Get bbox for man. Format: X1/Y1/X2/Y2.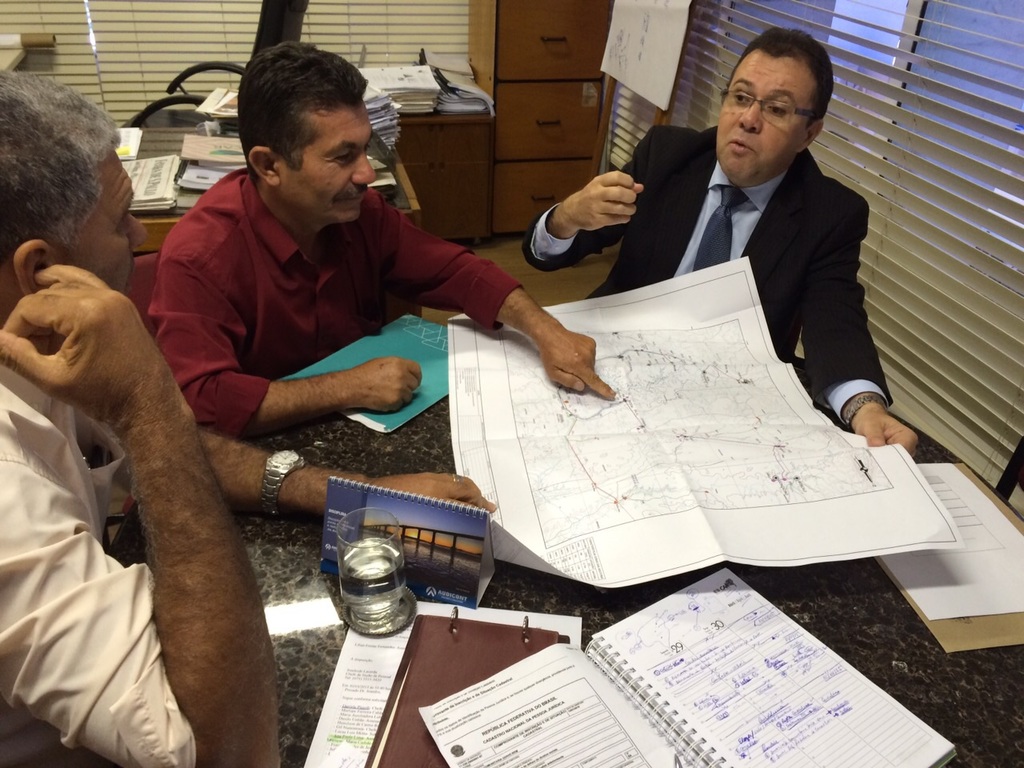
0/62/499/767.
